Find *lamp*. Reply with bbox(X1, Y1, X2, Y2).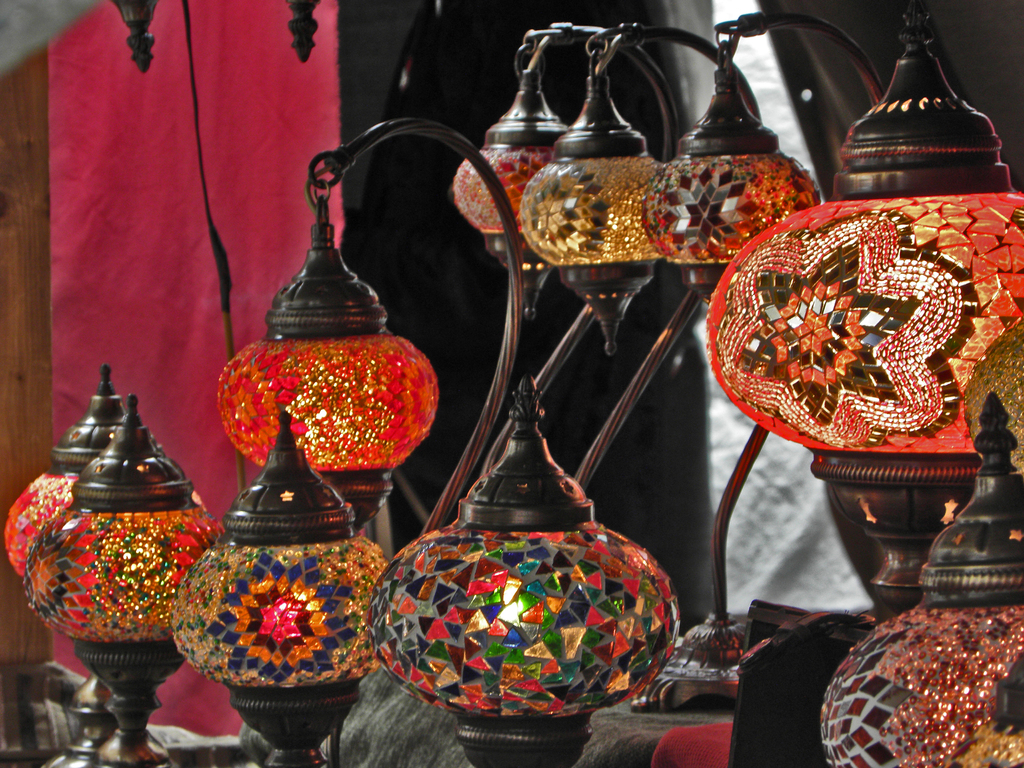
bbox(518, 20, 761, 494).
